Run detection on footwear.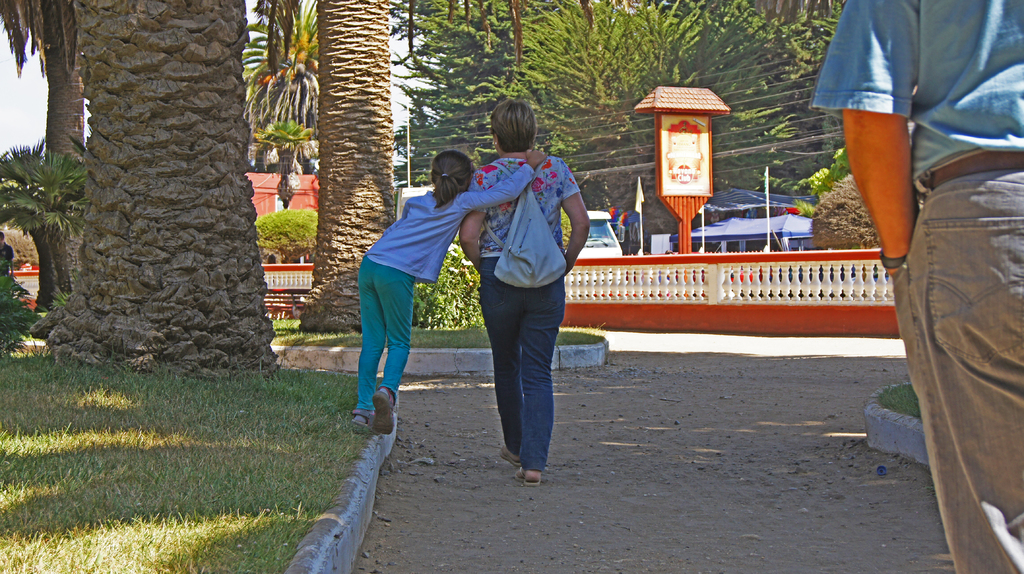
Result: <bbox>515, 472, 539, 486</bbox>.
